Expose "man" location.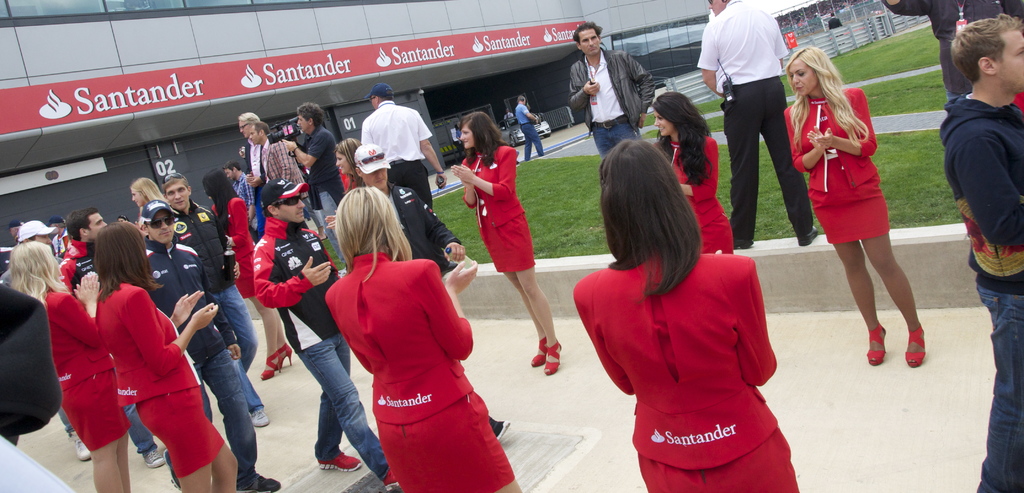
Exposed at (237, 117, 286, 240).
